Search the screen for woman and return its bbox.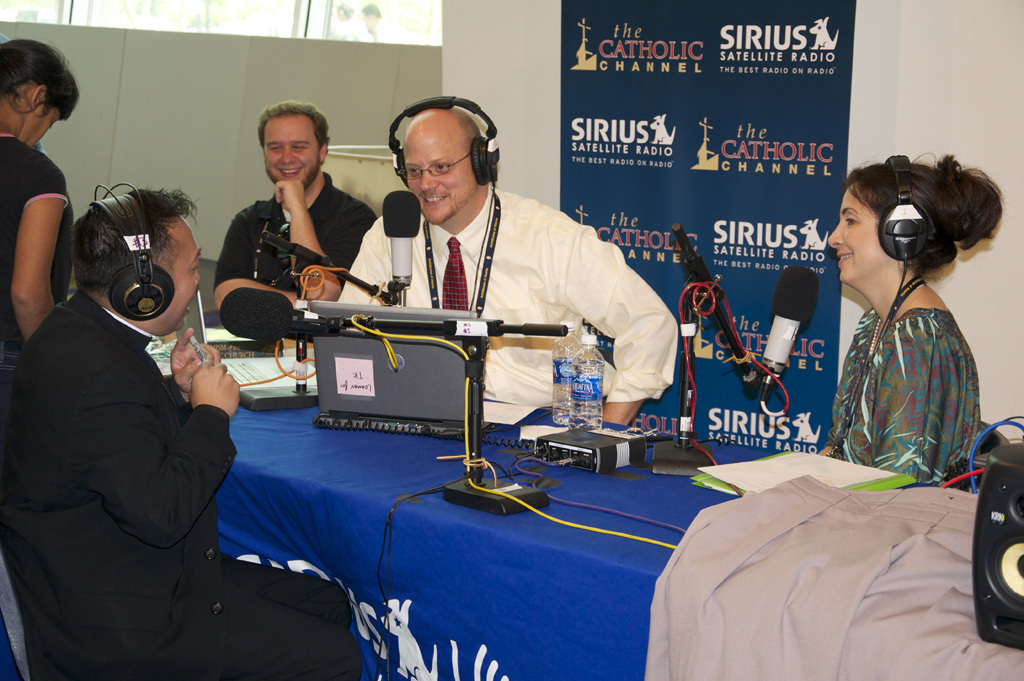
Found: rect(805, 153, 1001, 516).
